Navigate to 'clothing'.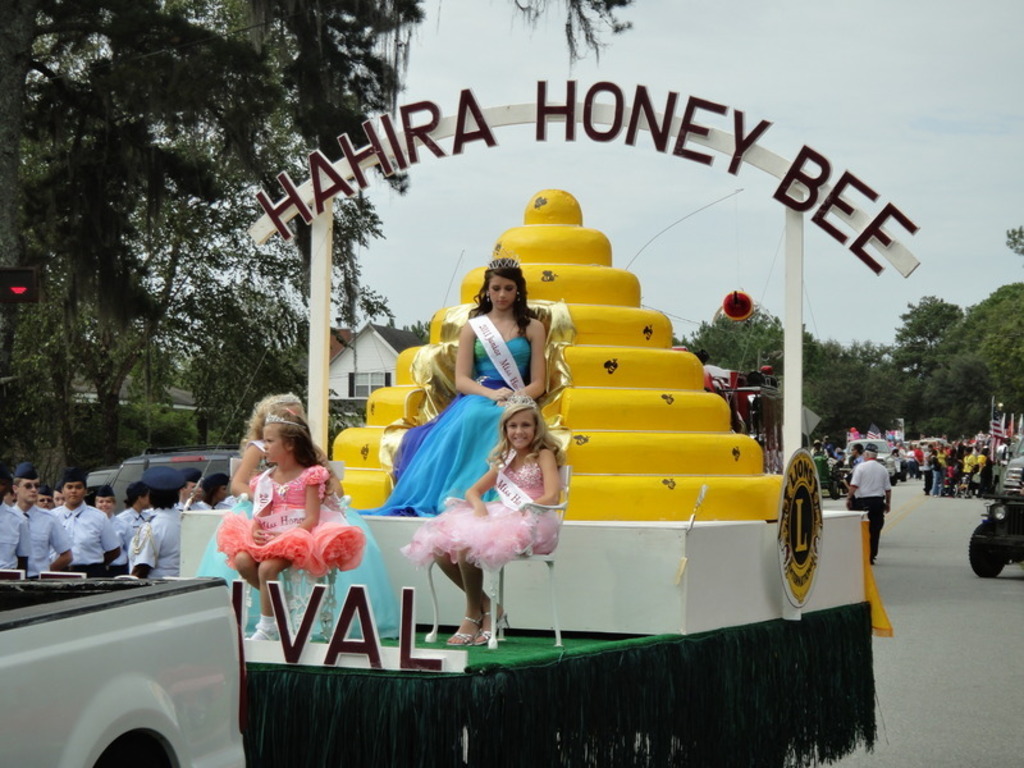
Navigation target: 356/312/531/520.
